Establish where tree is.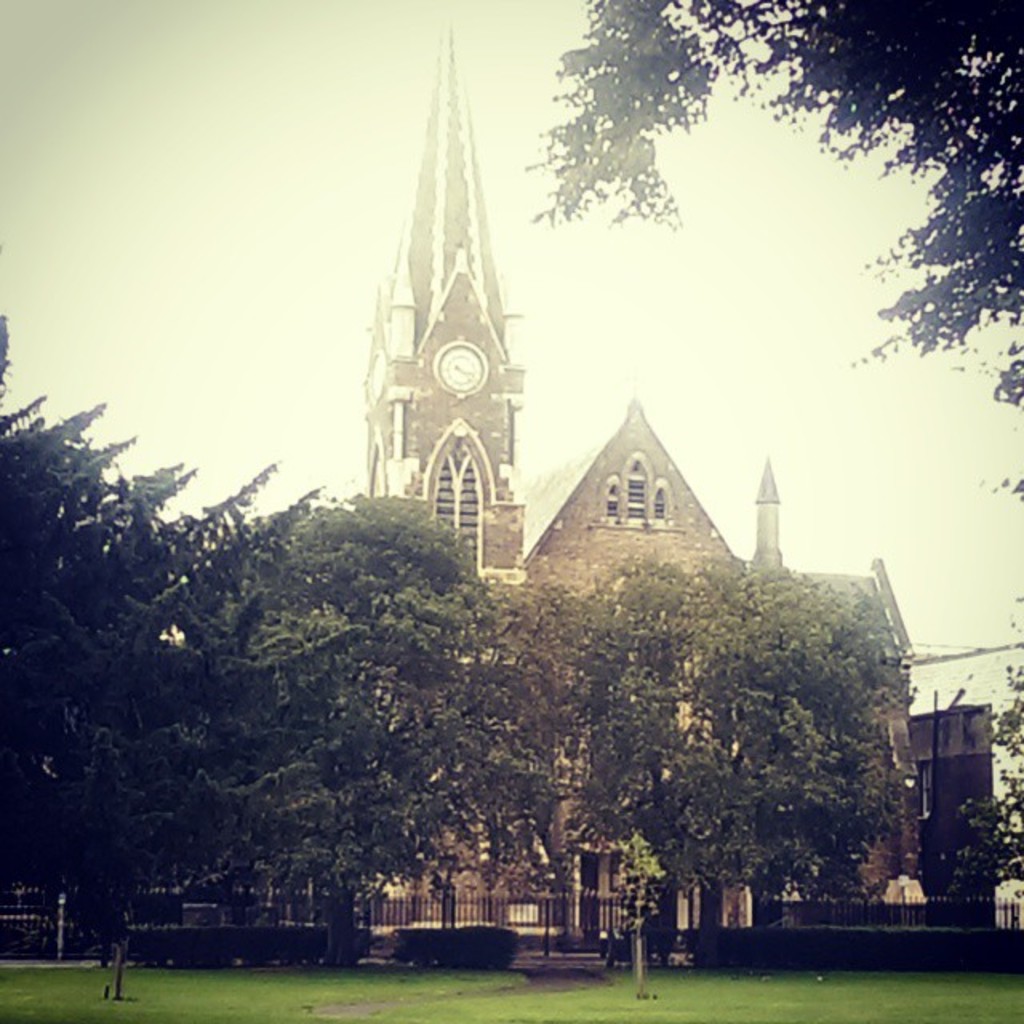
Established at <region>246, 490, 504, 976</region>.
